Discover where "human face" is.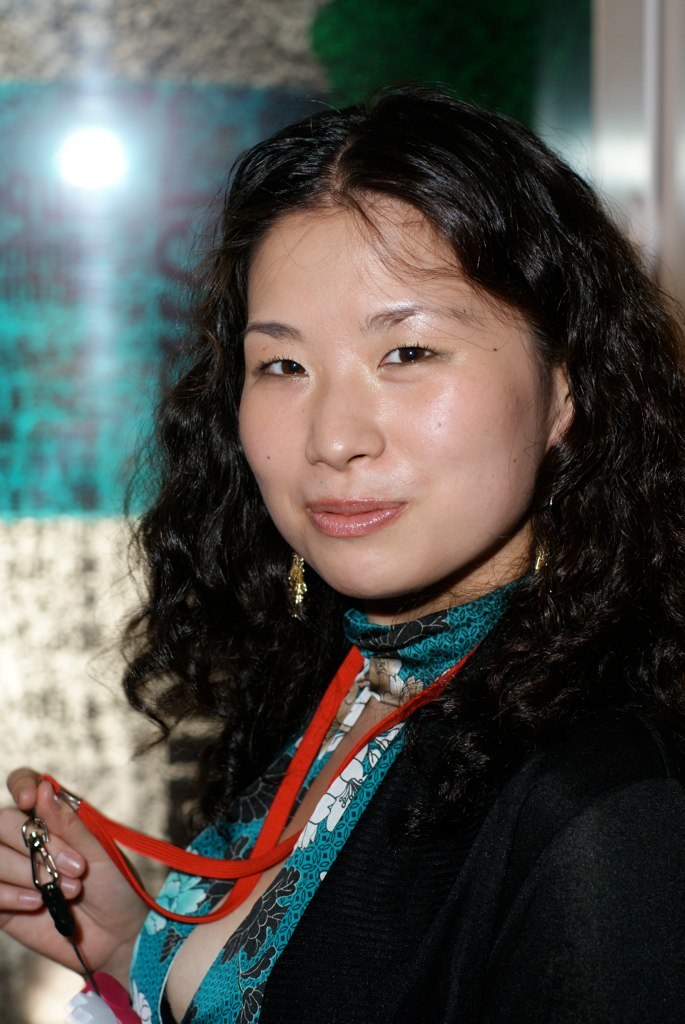
Discovered at x1=237, y1=207, x2=551, y2=598.
